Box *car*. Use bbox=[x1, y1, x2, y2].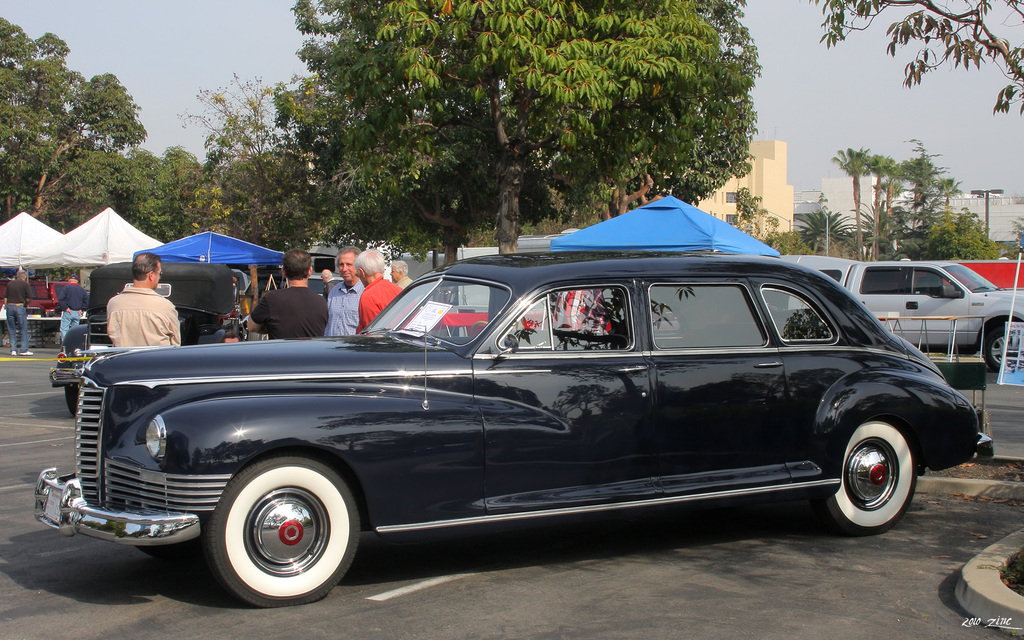
bbox=[49, 250, 972, 596].
